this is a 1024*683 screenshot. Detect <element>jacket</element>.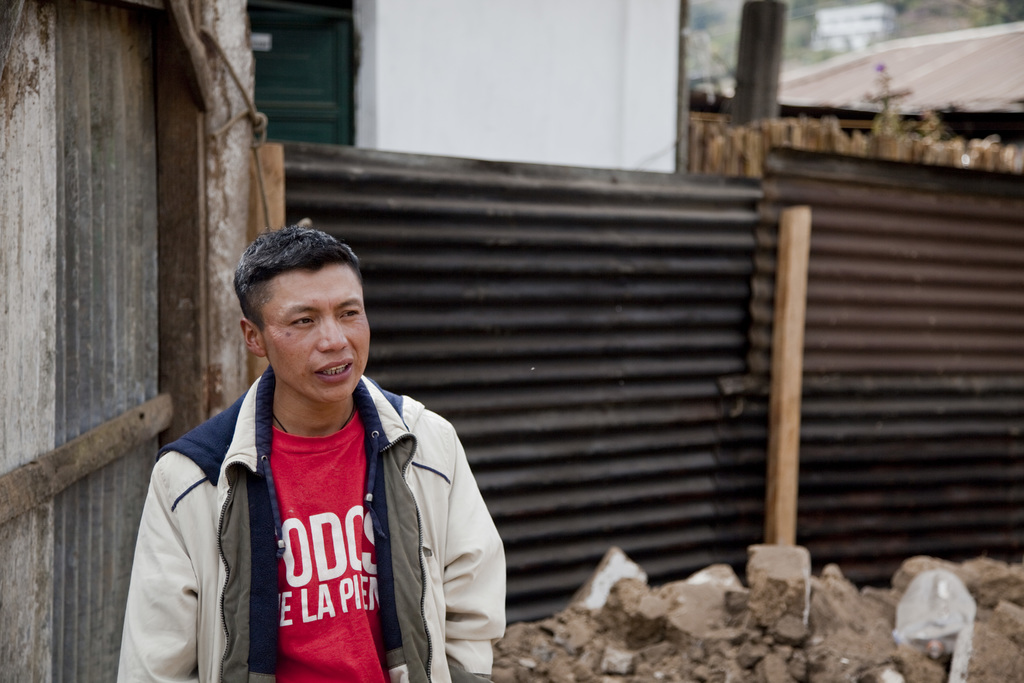
box=[143, 299, 495, 682].
